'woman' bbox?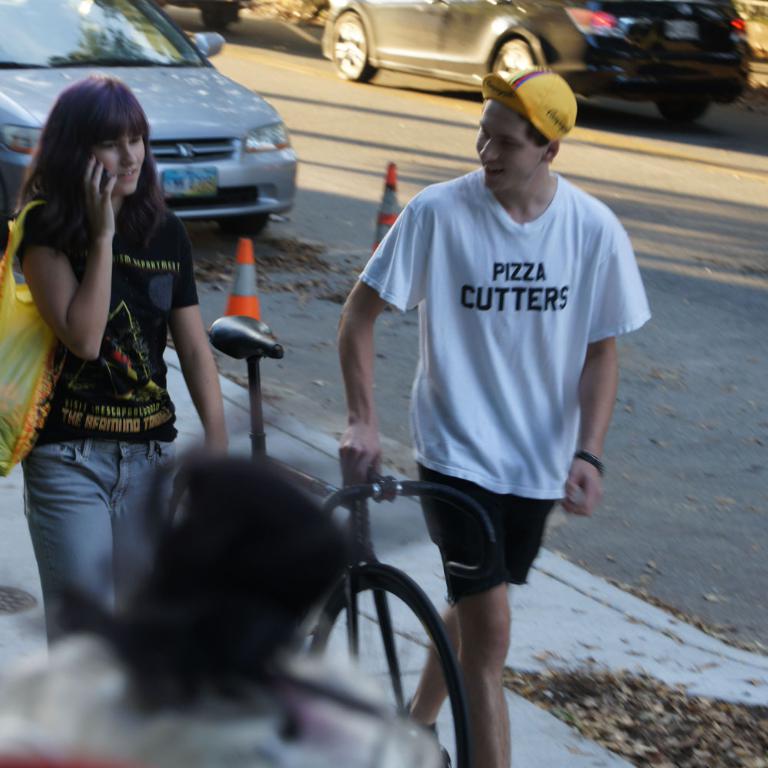
x1=15, y1=50, x2=231, y2=672
